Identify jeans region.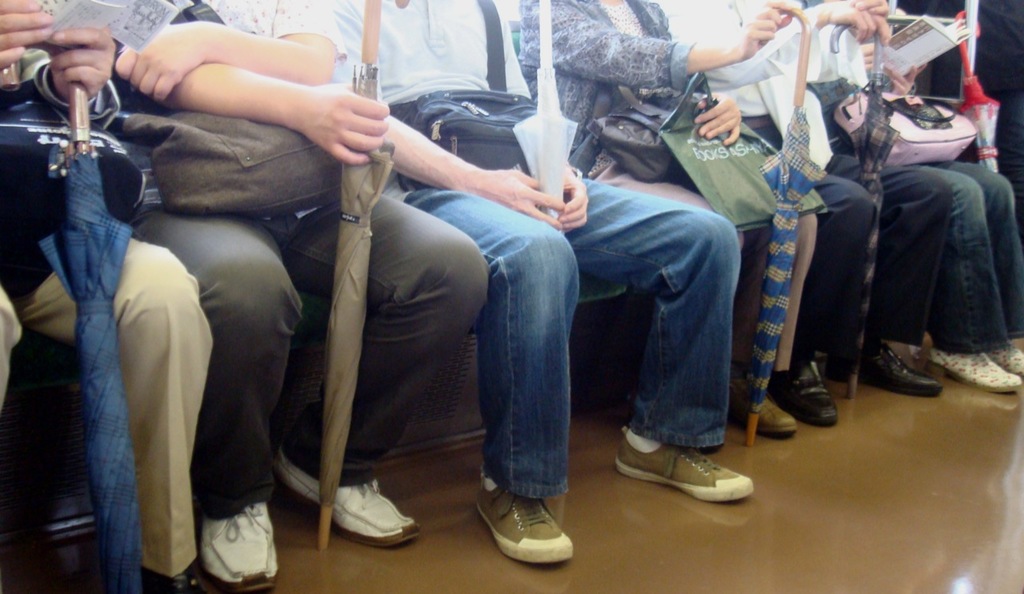
Region: l=388, t=161, r=755, b=498.
